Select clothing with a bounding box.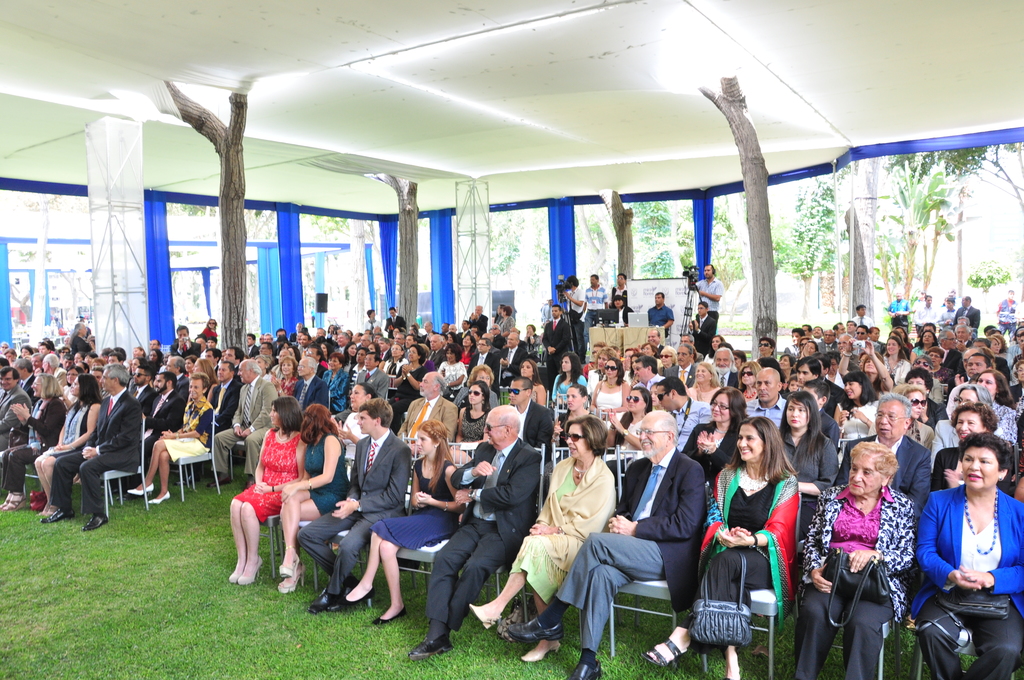
470/311/490/334.
